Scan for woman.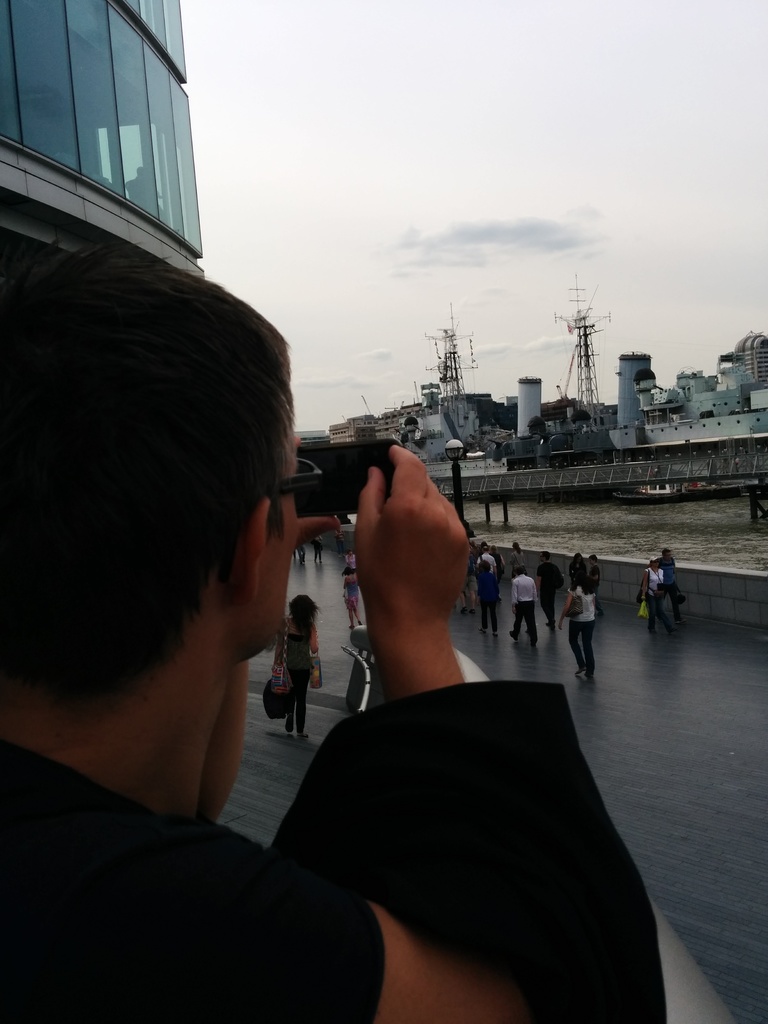
Scan result: region(276, 593, 325, 732).
